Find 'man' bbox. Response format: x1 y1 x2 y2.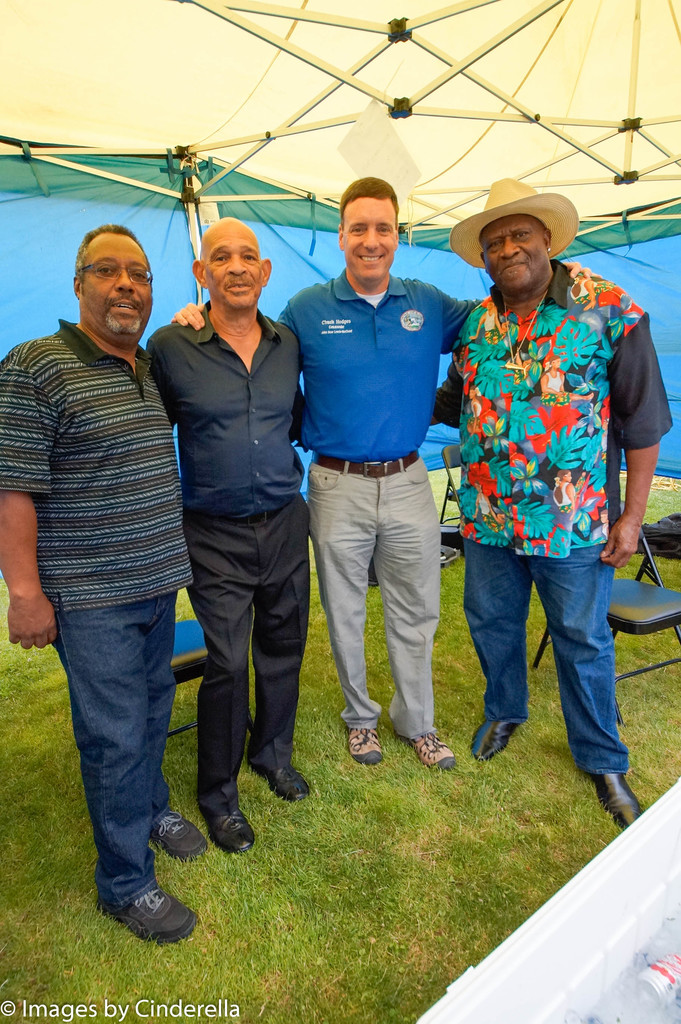
425 177 680 835.
